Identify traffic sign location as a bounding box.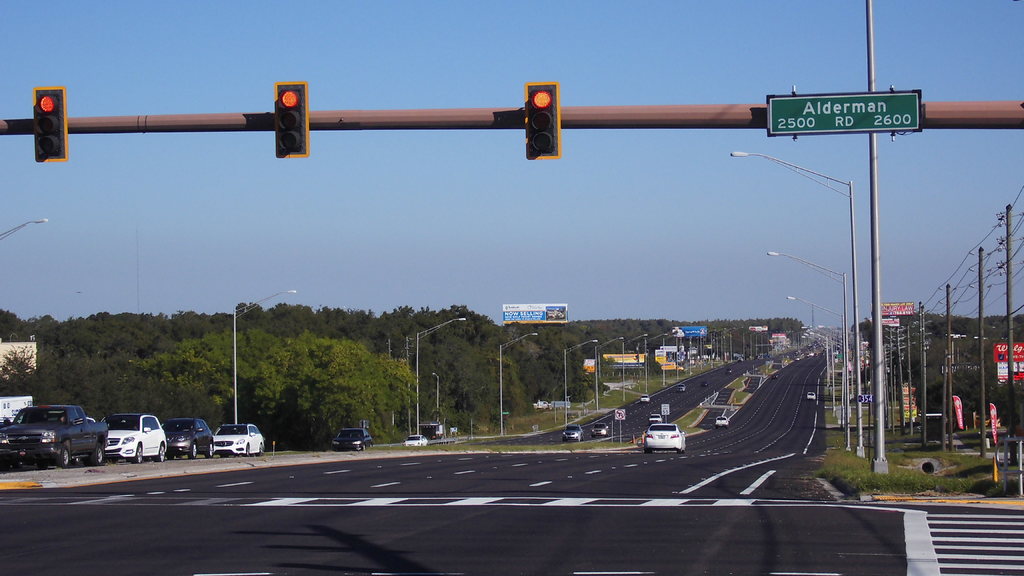
box(762, 91, 926, 134).
